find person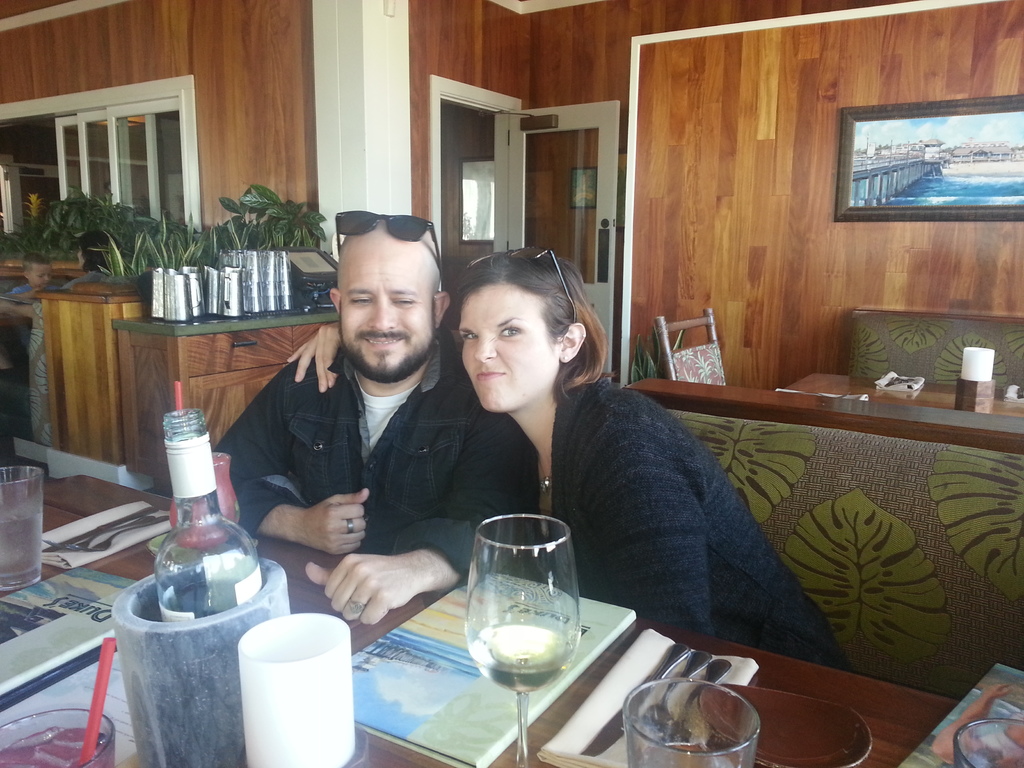
Rect(229, 200, 488, 644)
